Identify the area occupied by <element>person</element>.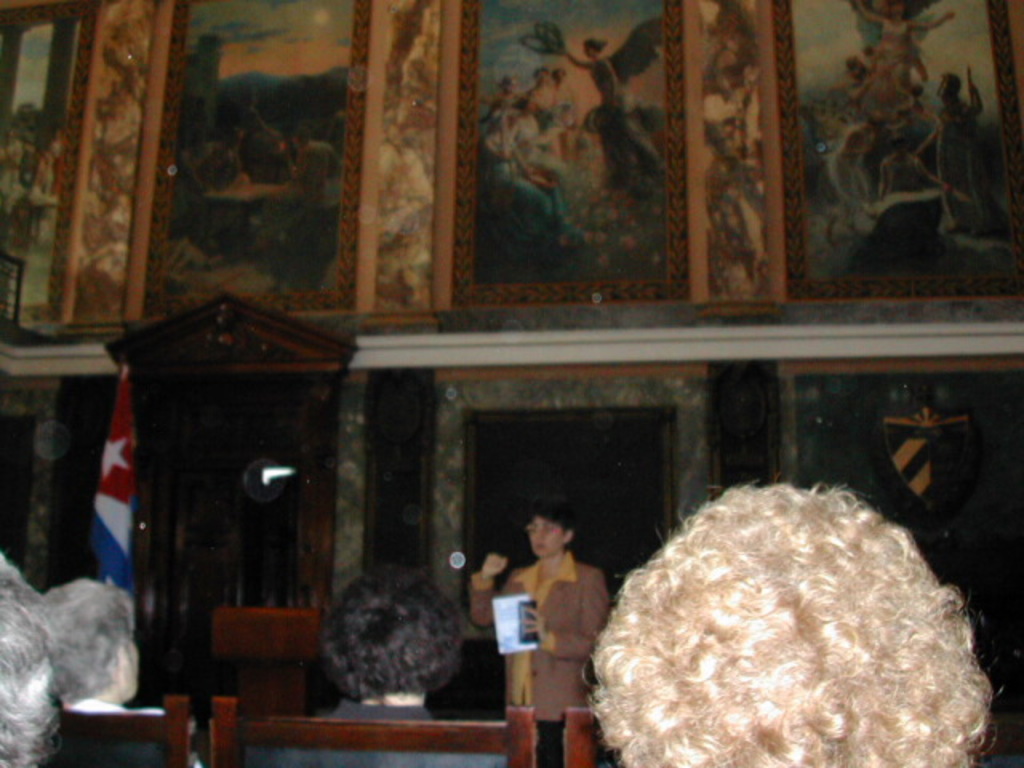
Area: box(242, 566, 512, 766).
